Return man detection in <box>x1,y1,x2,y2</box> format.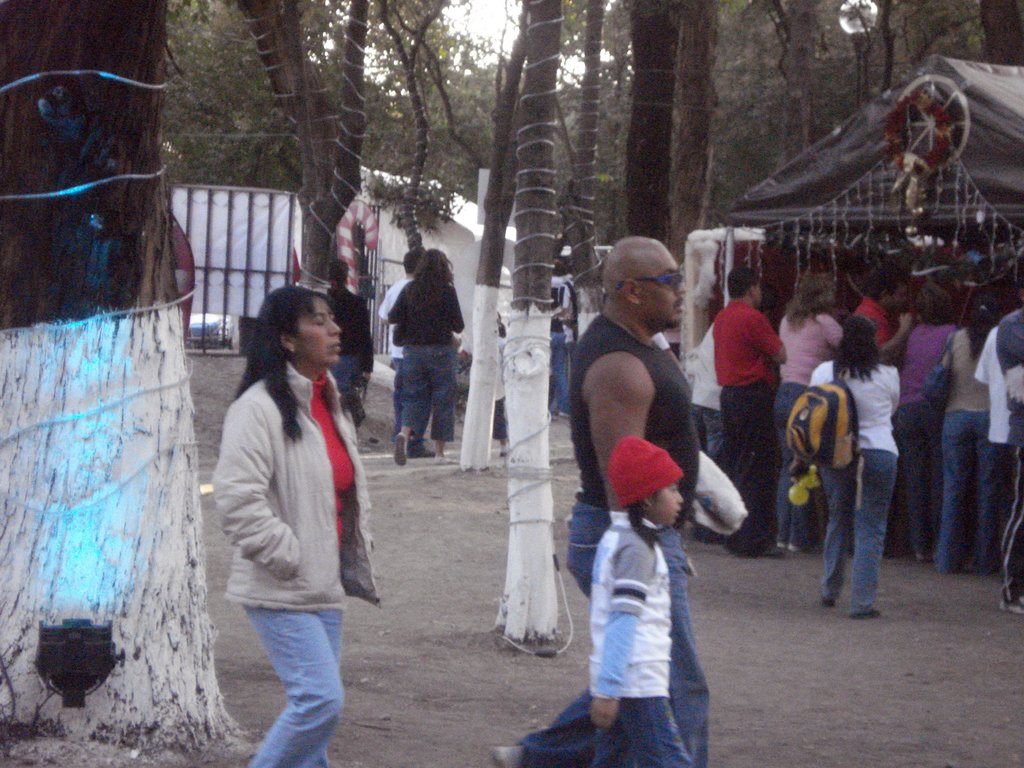
<box>716,264,787,554</box>.
